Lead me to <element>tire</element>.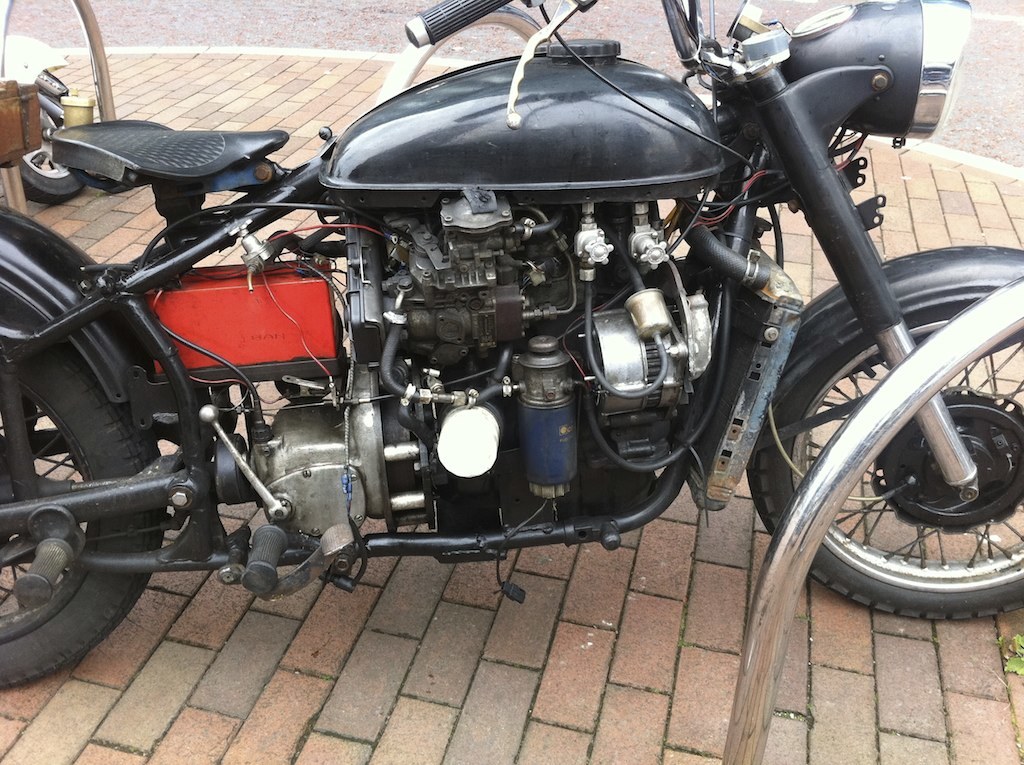
Lead to [745, 305, 1023, 620].
